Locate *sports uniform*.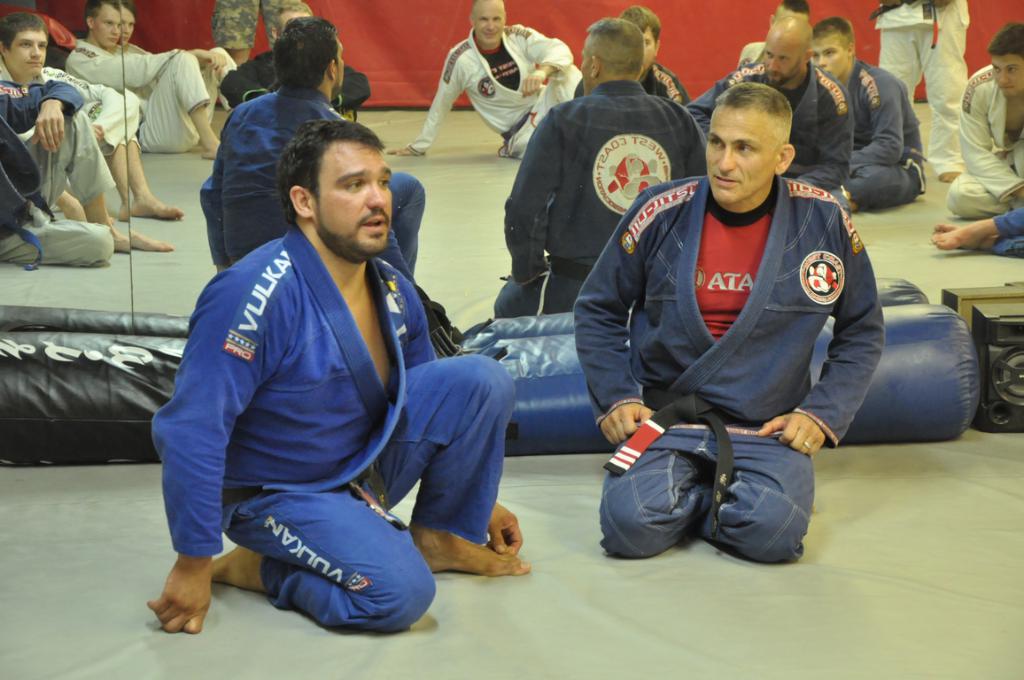
Bounding box: [left=420, top=14, right=586, bottom=152].
